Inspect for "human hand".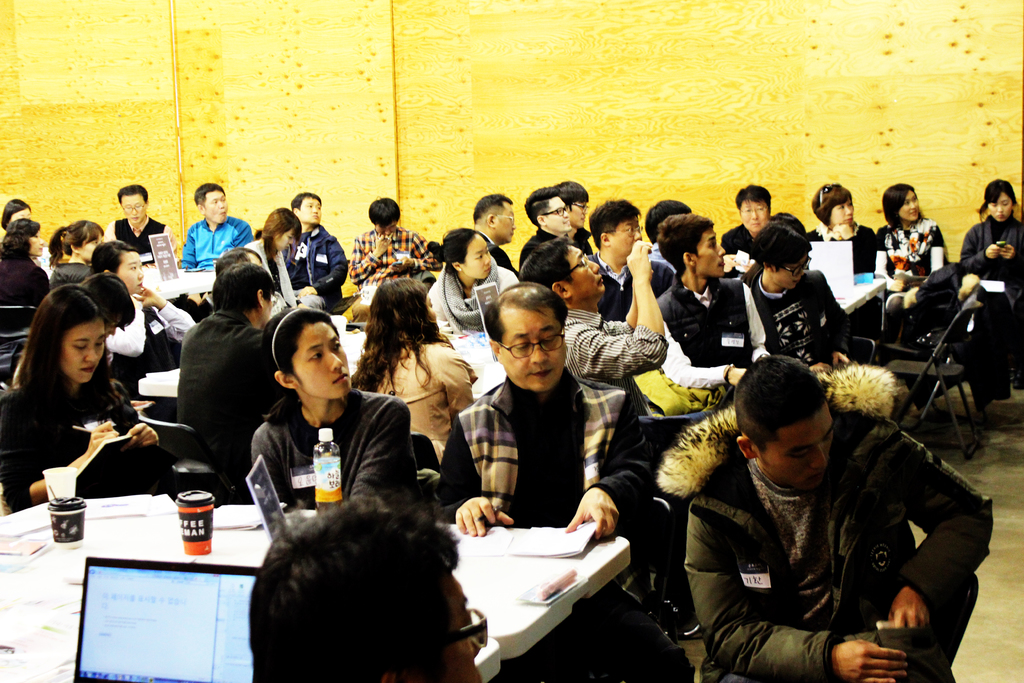
Inspection: [x1=829, y1=636, x2=911, y2=682].
